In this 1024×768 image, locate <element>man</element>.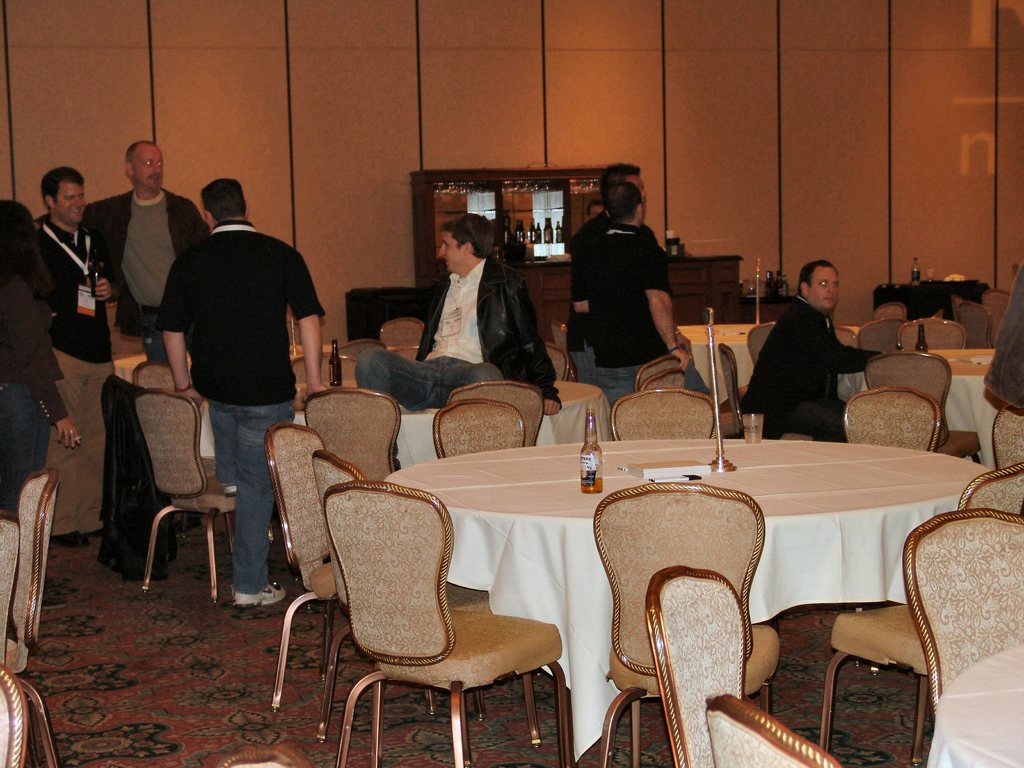
Bounding box: 17:141:210:572.
